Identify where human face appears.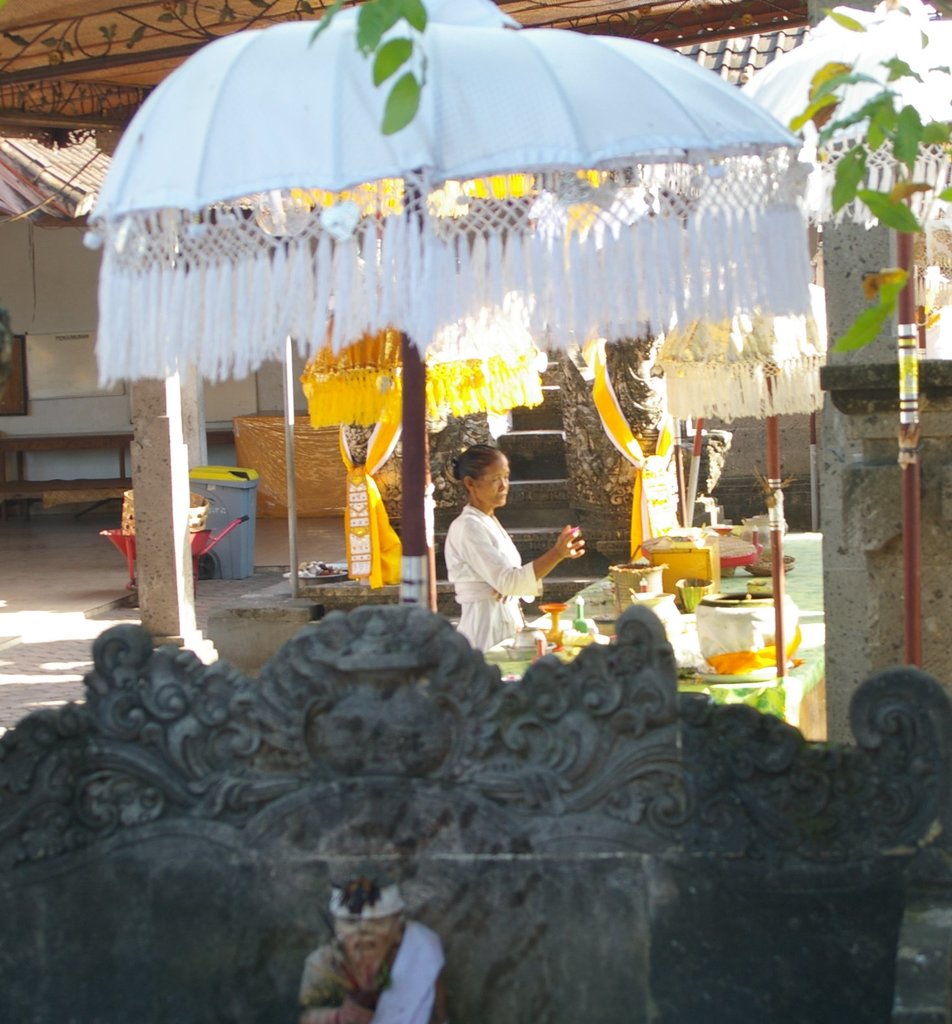
Appears at region(332, 918, 398, 981).
